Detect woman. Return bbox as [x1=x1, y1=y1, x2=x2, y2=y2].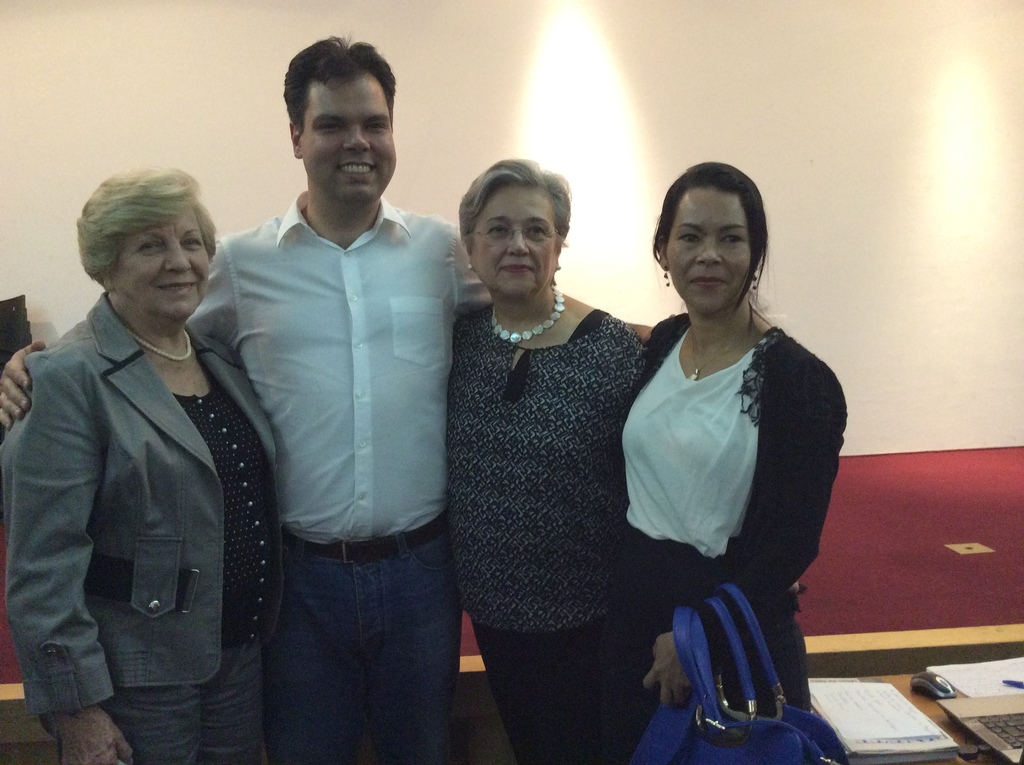
[x1=599, y1=163, x2=844, y2=753].
